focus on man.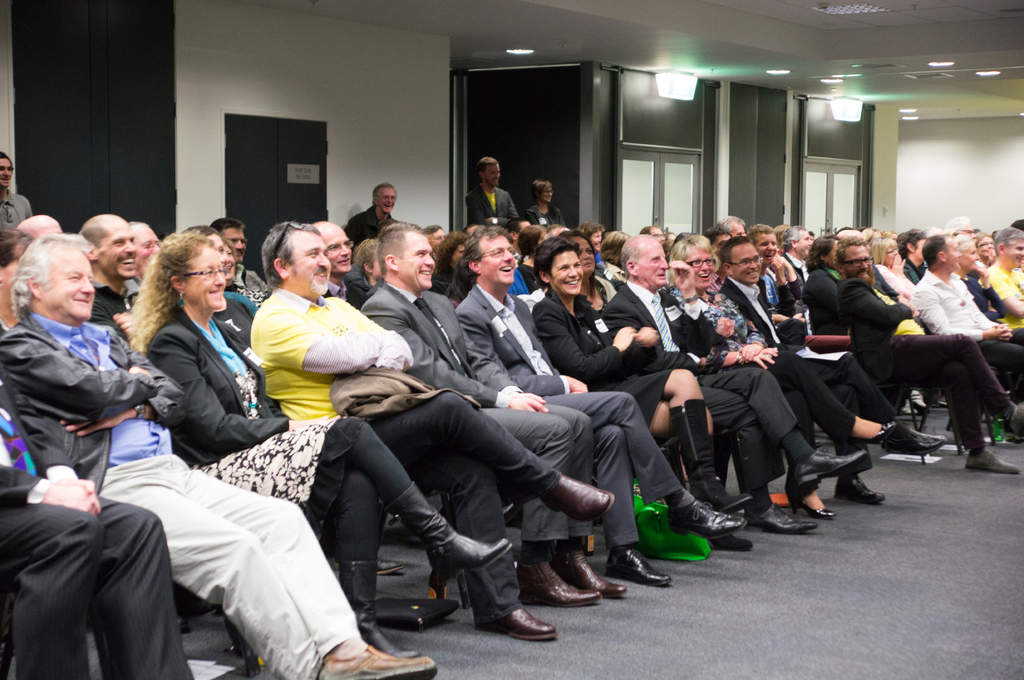
Focused at <bbox>320, 215, 376, 313</bbox>.
